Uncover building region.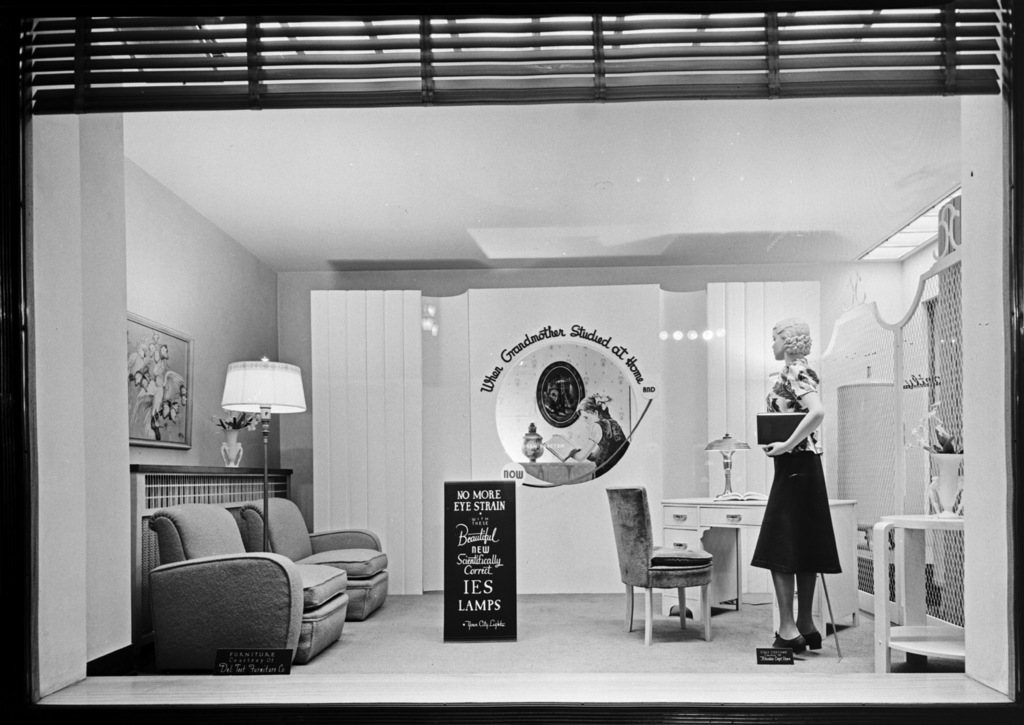
Uncovered: 0:0:1023:705.
